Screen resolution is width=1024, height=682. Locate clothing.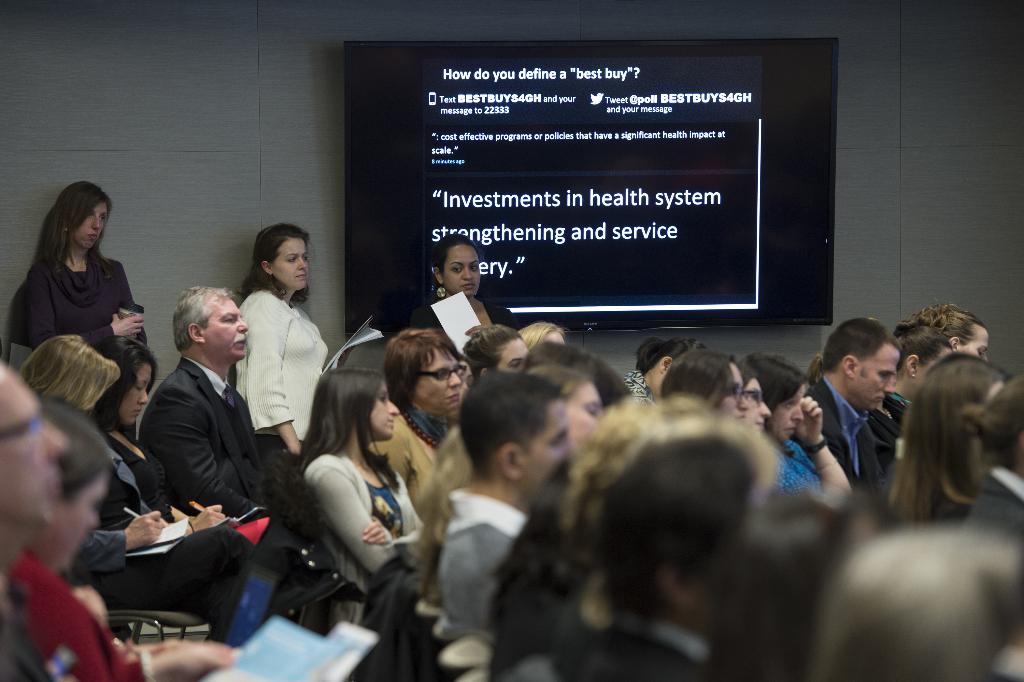
rect(433, 481, 538, 649).
